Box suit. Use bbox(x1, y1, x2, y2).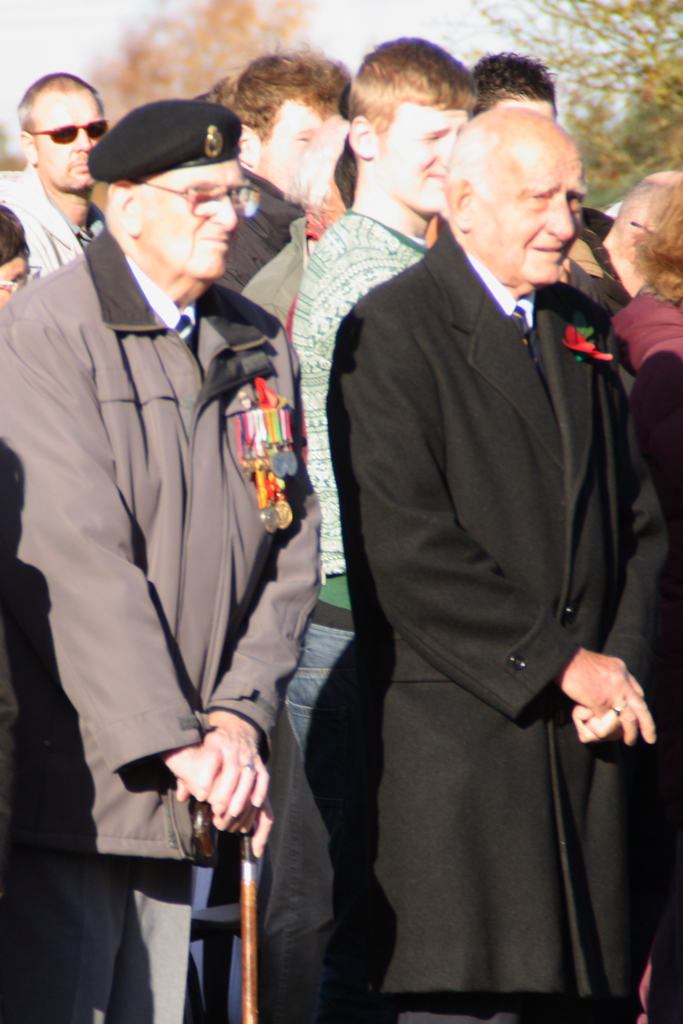
bbox(303, 215, 682, 998).
